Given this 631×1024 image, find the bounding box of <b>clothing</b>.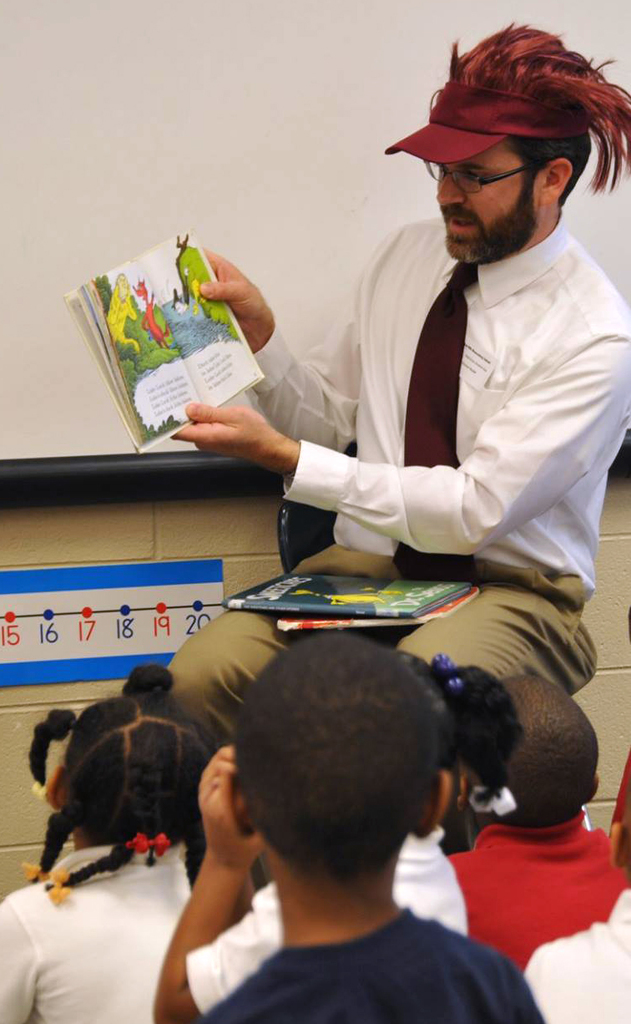
region(445, 831, 630, 965).
